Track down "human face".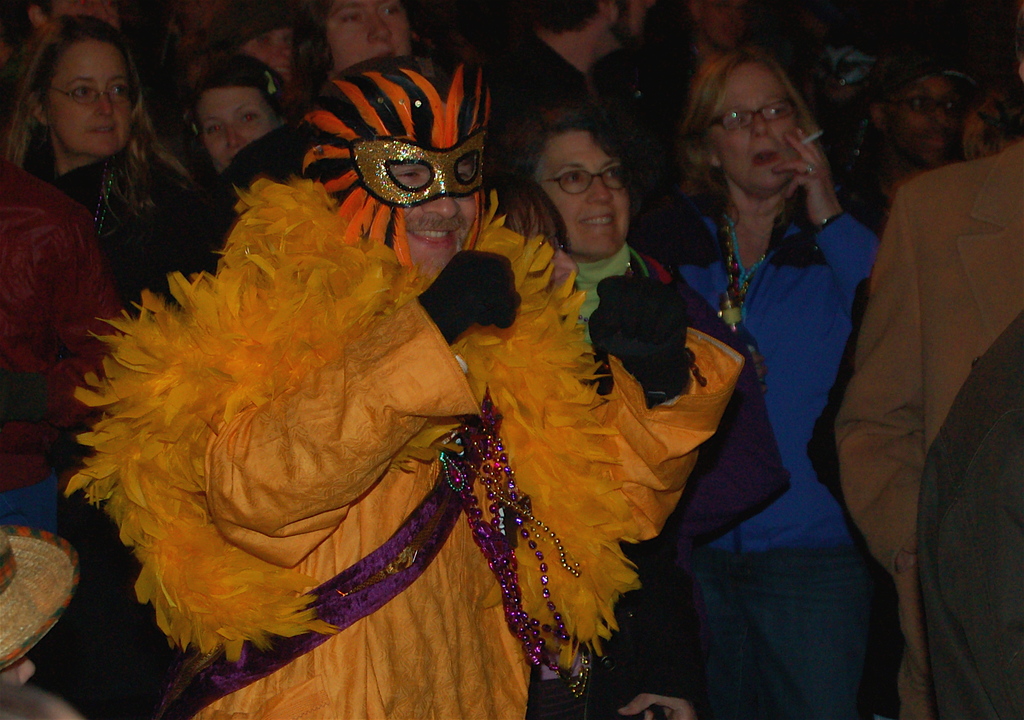
Tracked to {"x1": 196, "y1": 86, "x2": 270, "y2": 167}.
